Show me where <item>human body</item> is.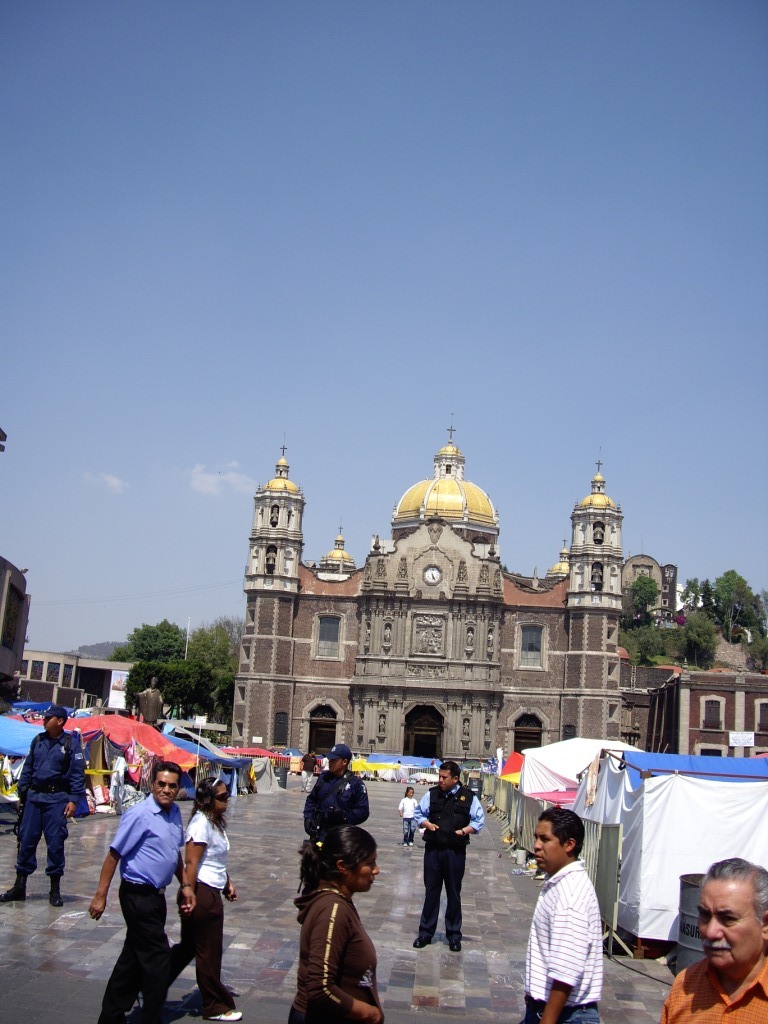
<item>human body</item> is at detection(304, 766, 370, 849).
